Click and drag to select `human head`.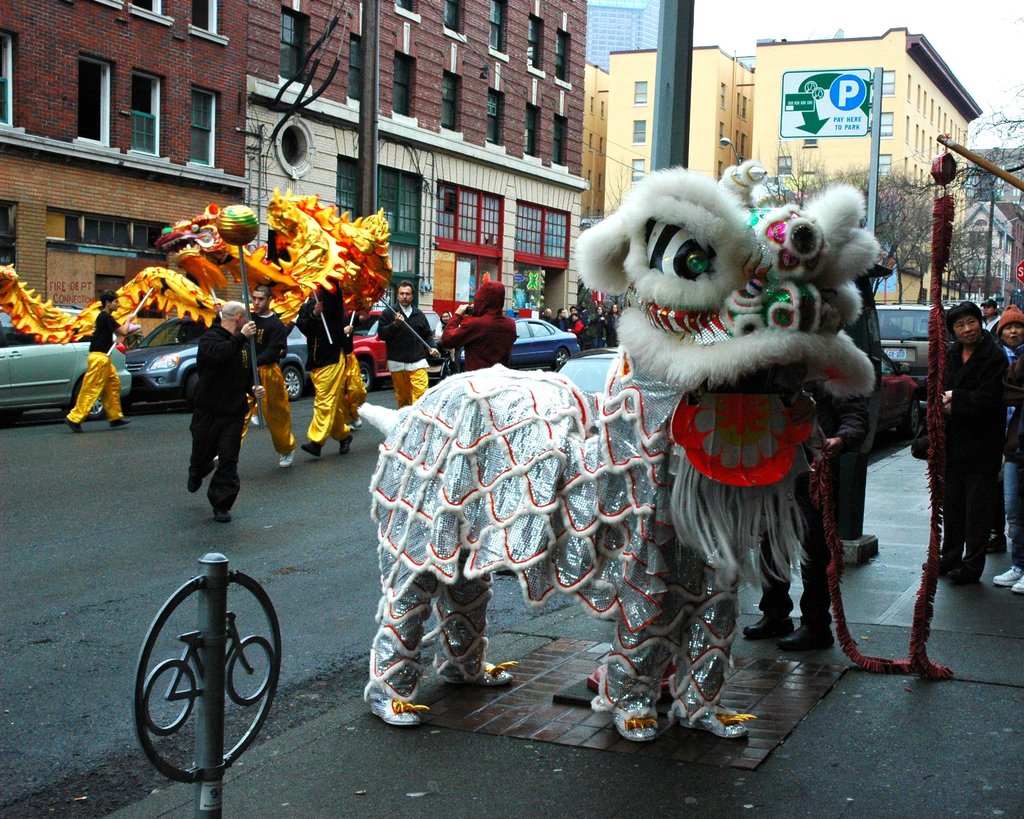
Selection: detection(440, 312, 452, 324).
